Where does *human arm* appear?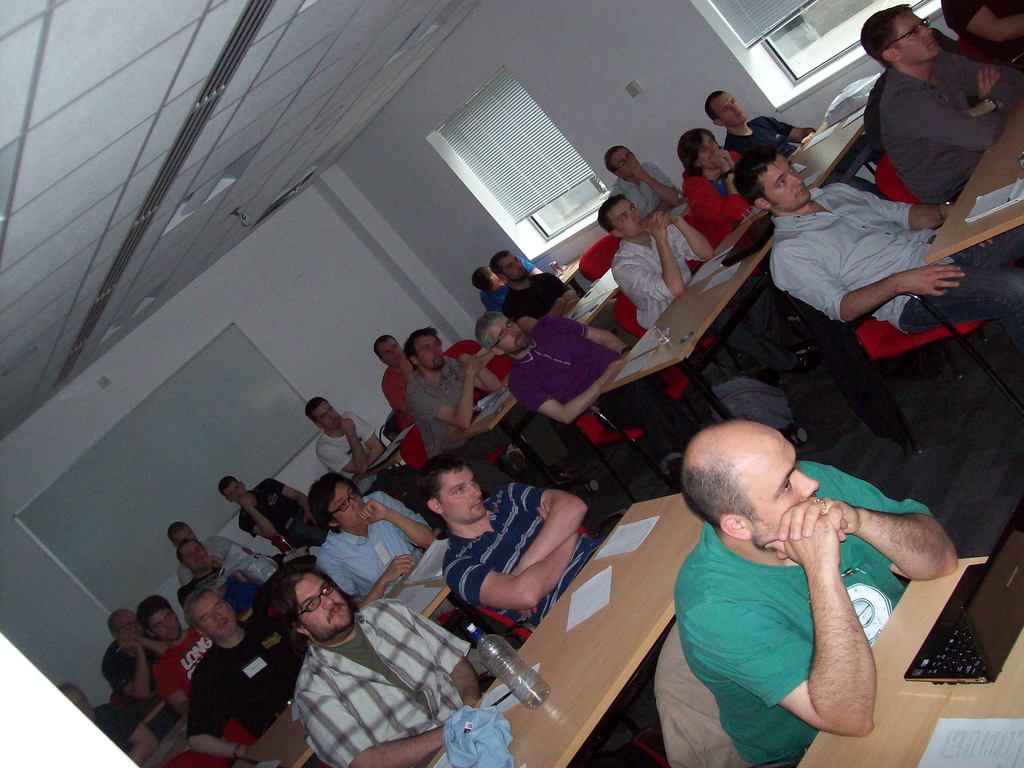
Appears at 772,242,967,323.
